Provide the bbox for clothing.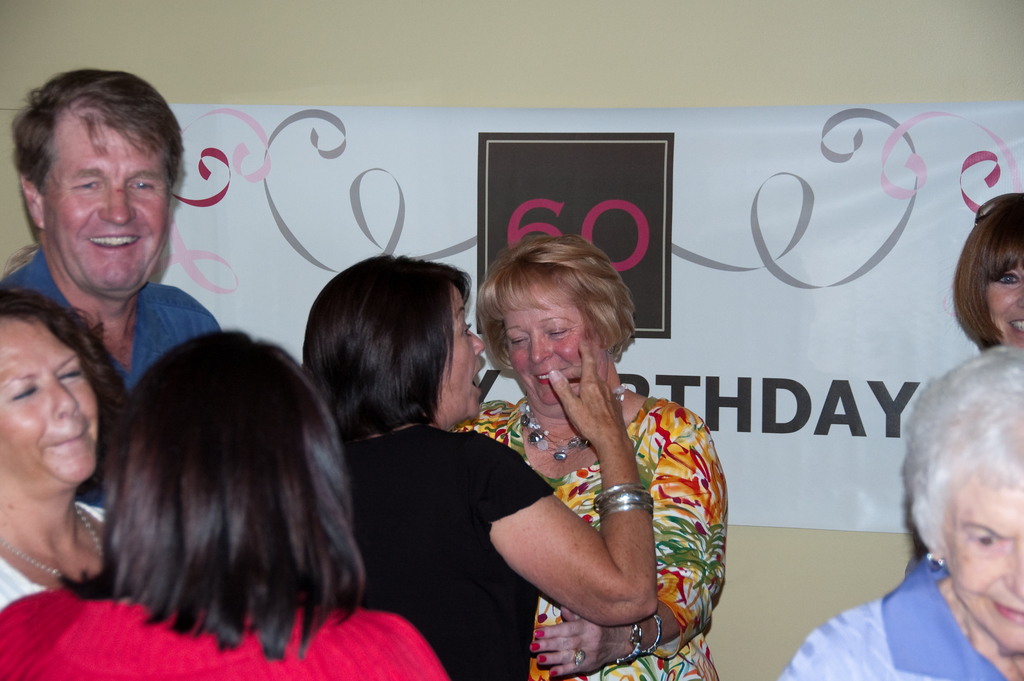
region(1, 252, 219, 391).
